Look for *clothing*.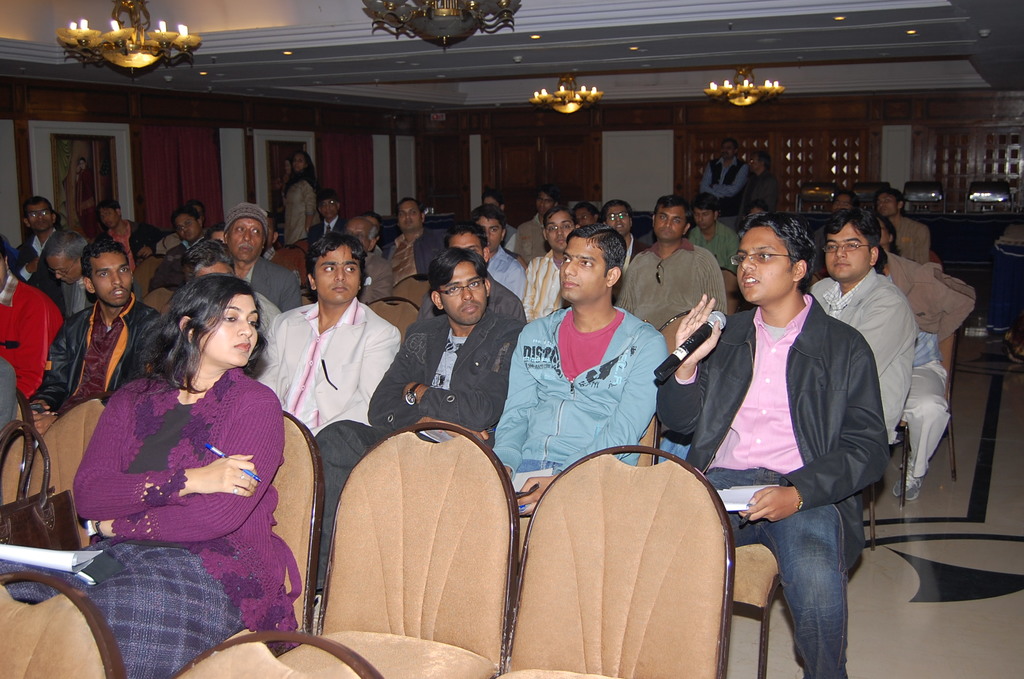
Found: 483:246:527:302.
